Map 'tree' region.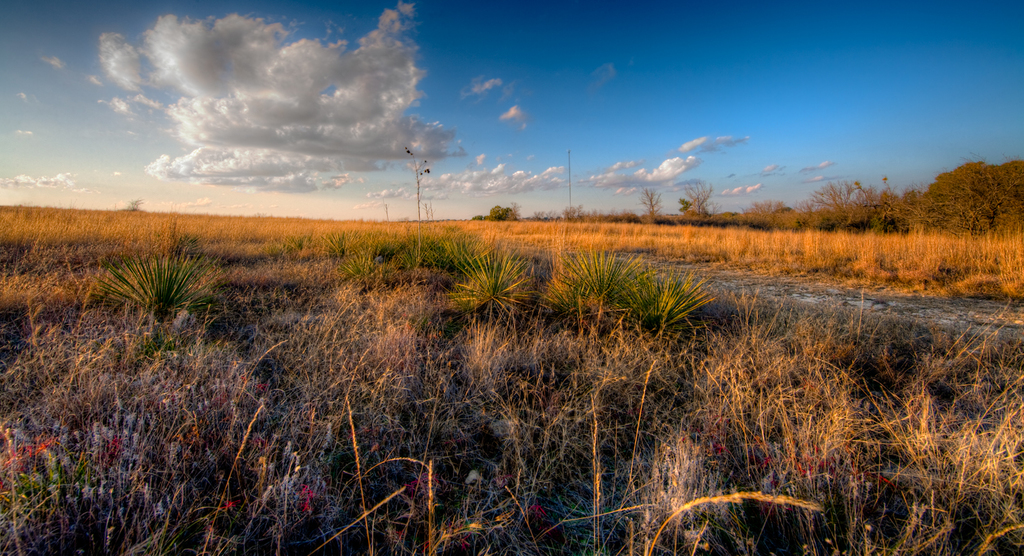
Mapped to region(808, 173, 878, 230).
